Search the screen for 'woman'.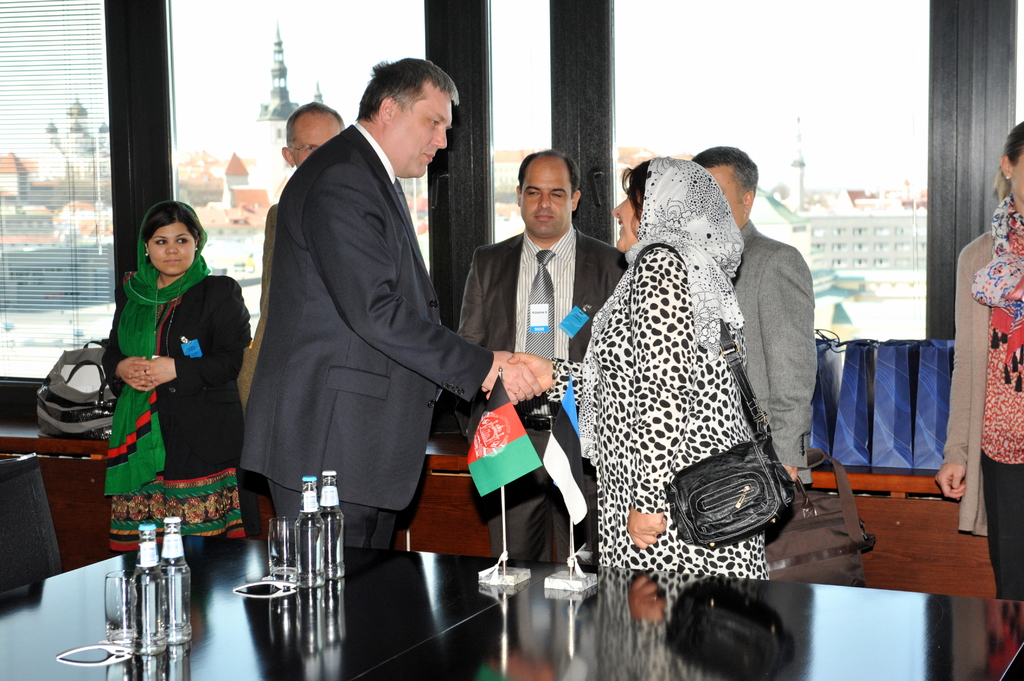
Found at box=[926, 124, 1023, 602].
